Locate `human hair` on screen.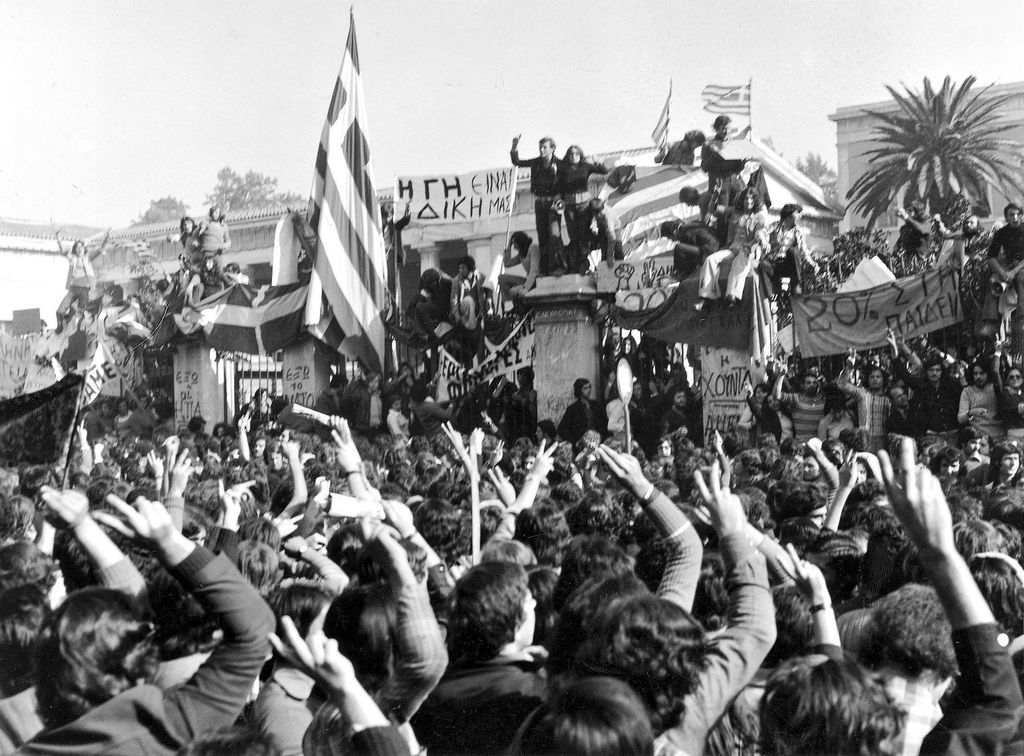
On screen at locate(738, 187, 762, 212).
